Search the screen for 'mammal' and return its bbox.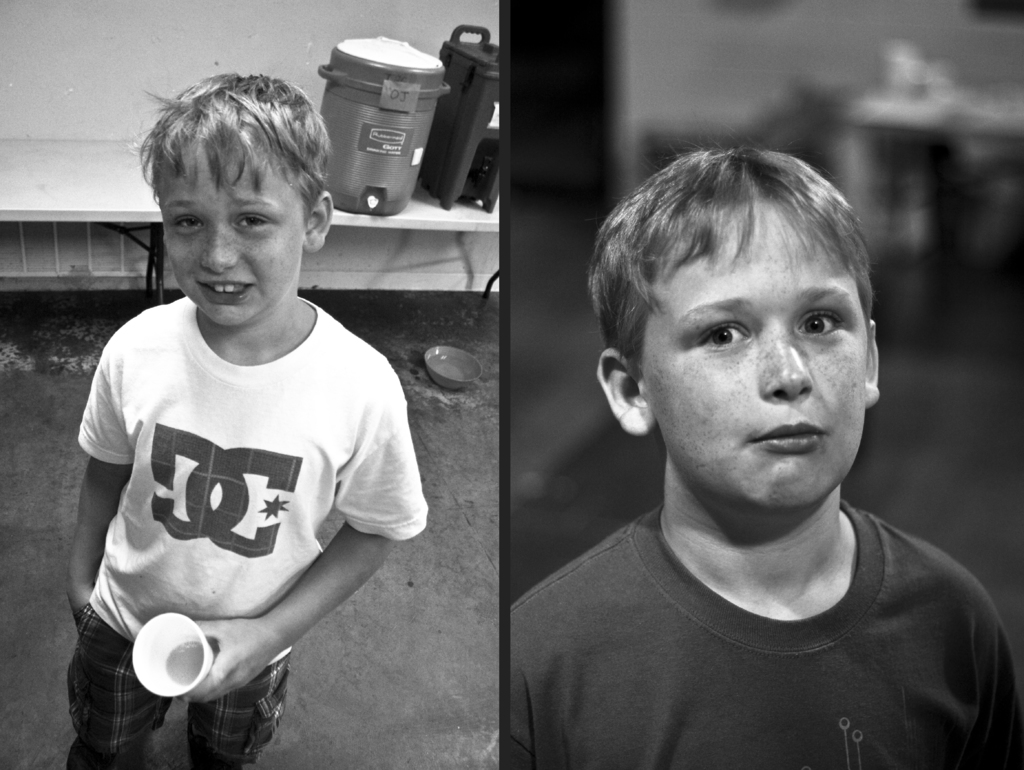
Found: (x1=61, y1=69, x2=429, y2=768).
